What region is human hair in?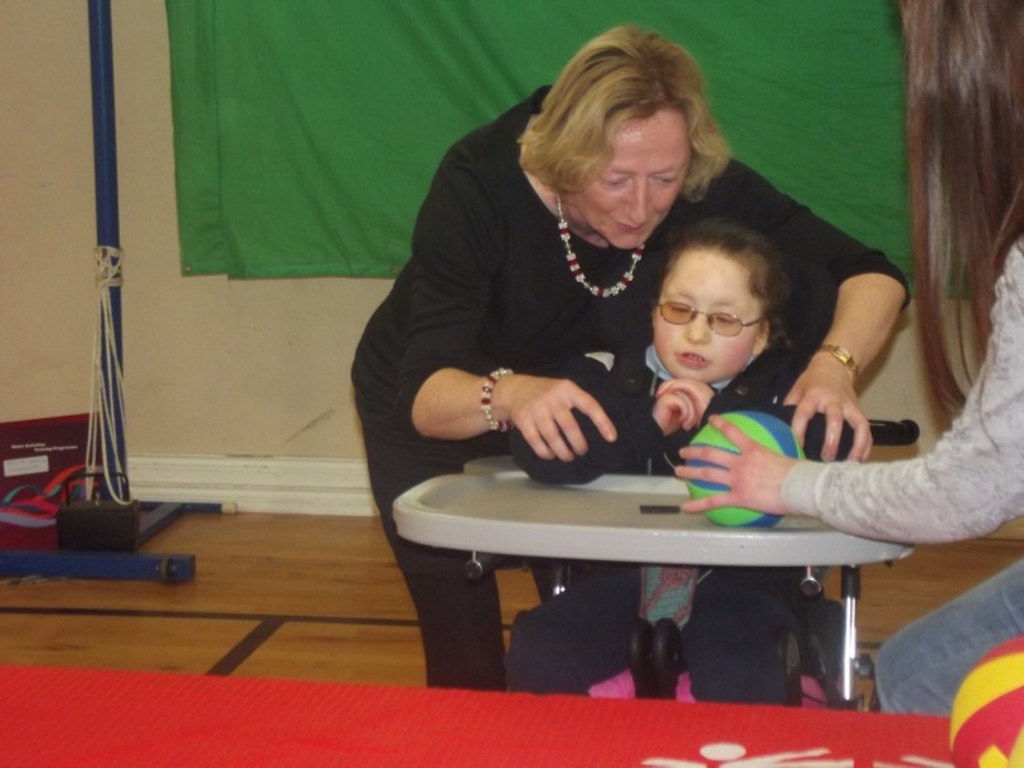
select_region(539, 29, 725, 234).
